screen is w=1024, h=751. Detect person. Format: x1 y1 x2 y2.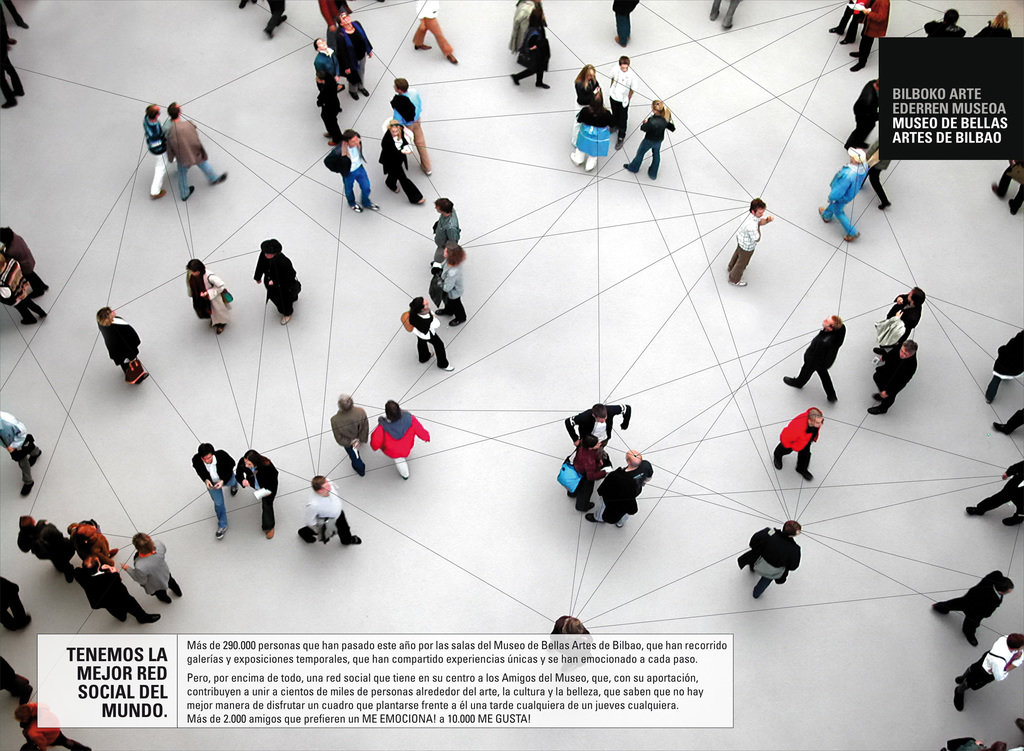
992 406 1023 437.
